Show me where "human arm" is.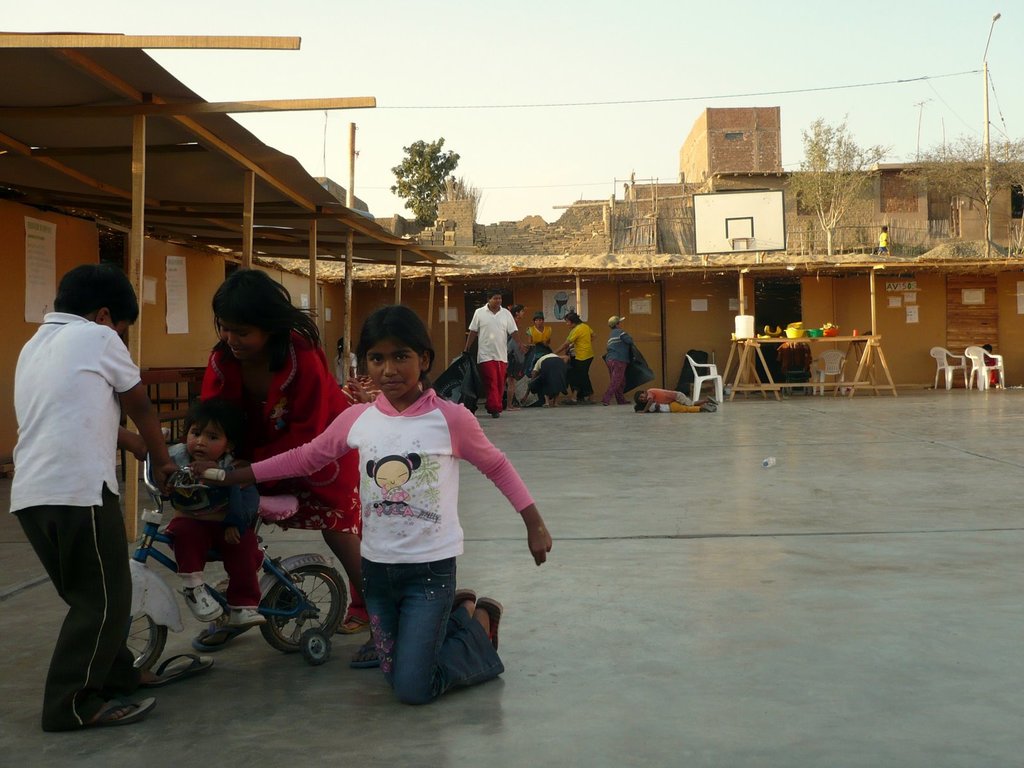
"human arm" is at left=545, top=328, right=554, bottom=348.
